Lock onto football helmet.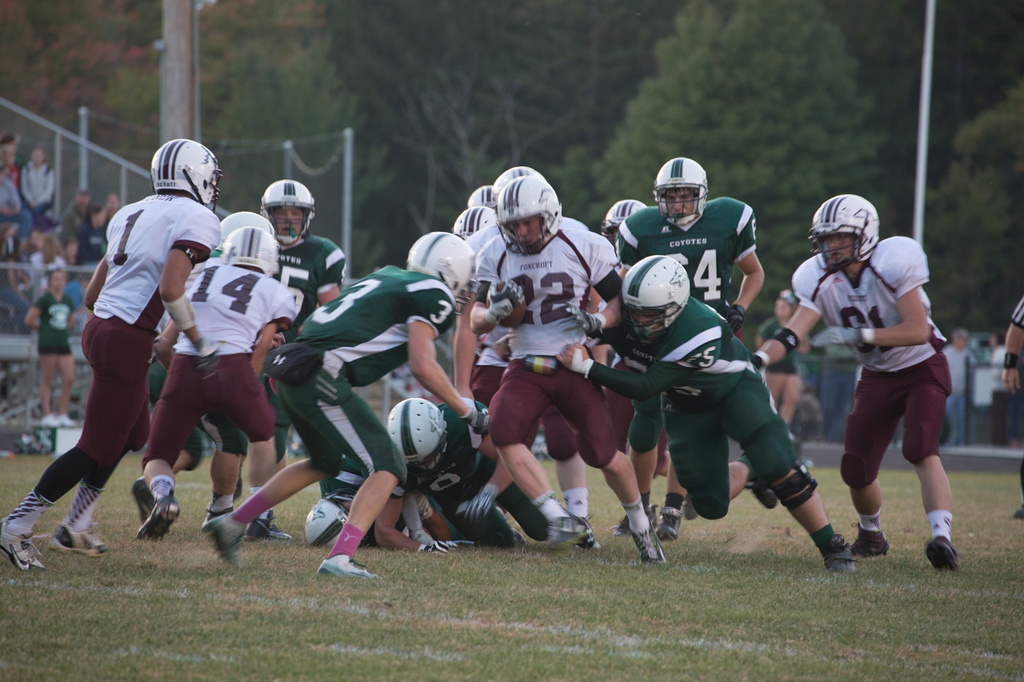
Locked: crop(217, 207, 281, 251).
